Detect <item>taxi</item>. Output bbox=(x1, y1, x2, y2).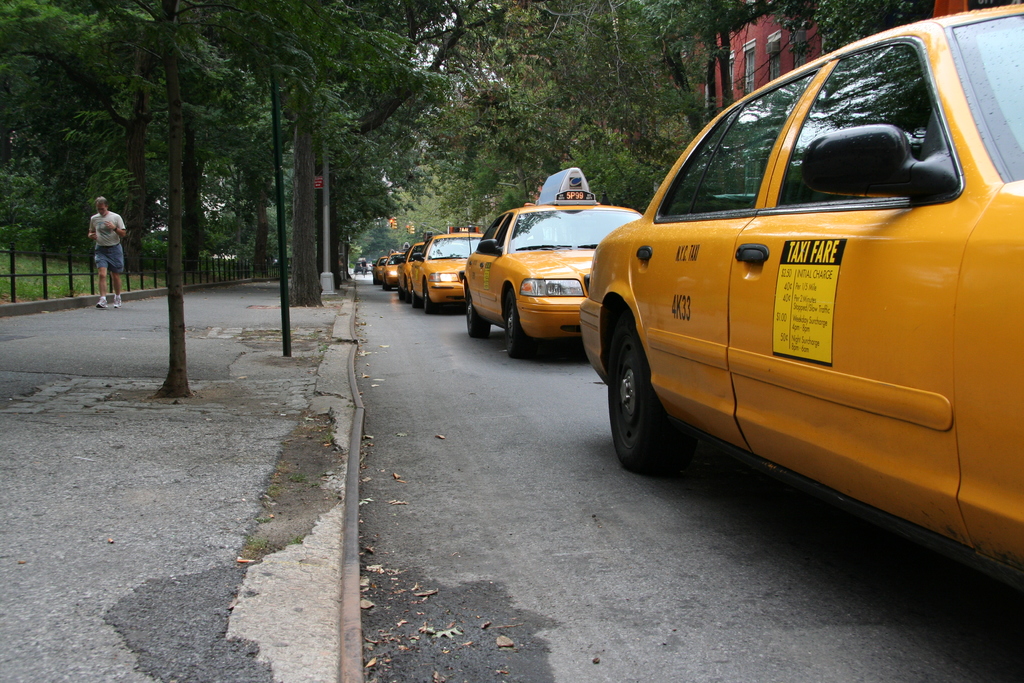
bbox=(395, 228, 430, 299).
